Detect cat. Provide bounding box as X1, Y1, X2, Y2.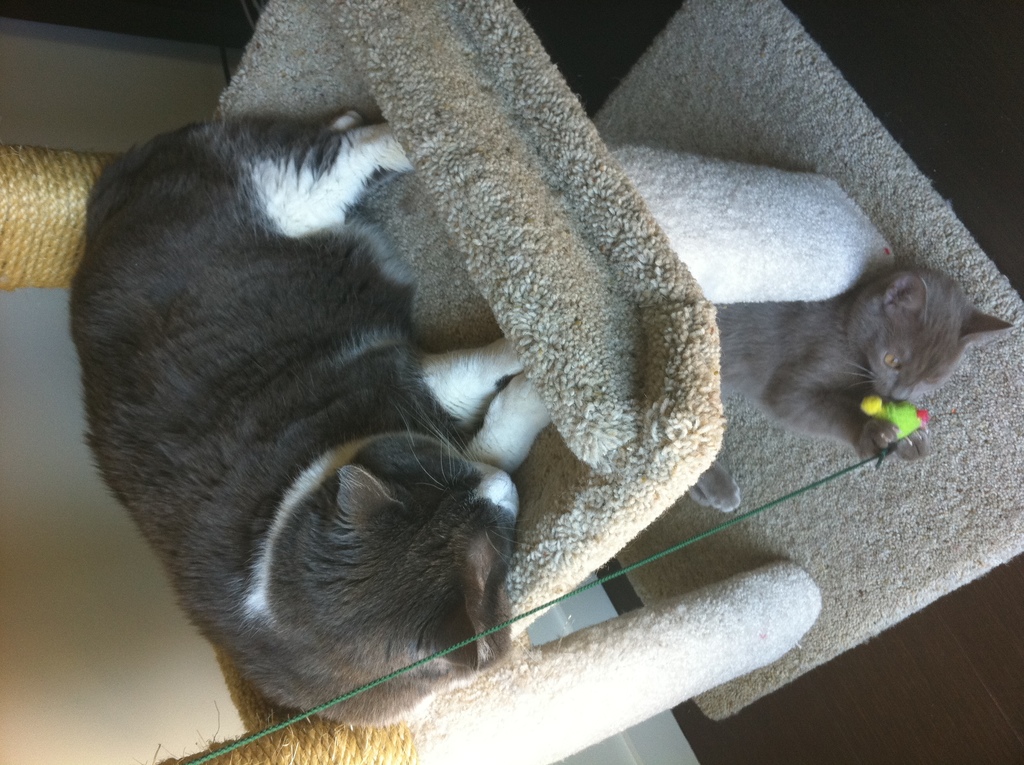
718, 256, 1019, 521.
